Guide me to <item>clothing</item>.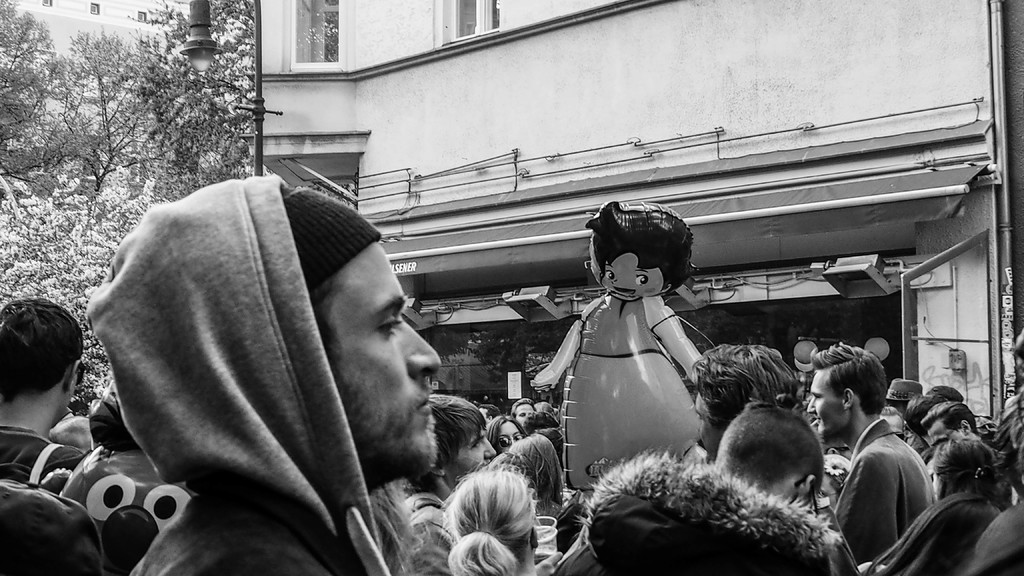
Guidance: bbox(854, 490, 1012, 575).
